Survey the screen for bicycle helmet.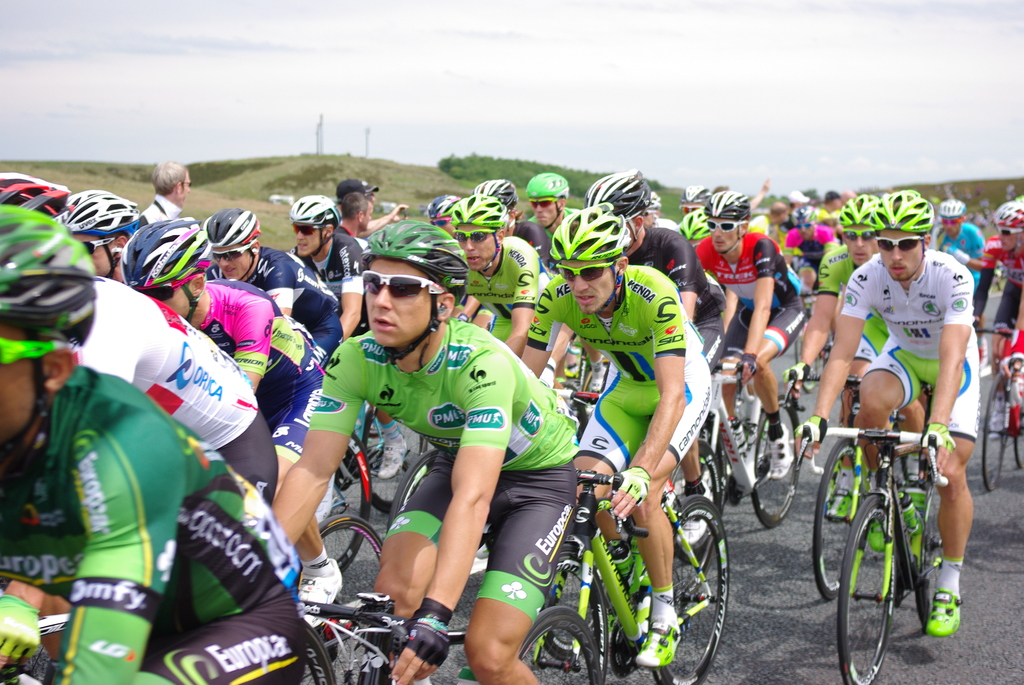
Survey found: (366,219,470,307).
